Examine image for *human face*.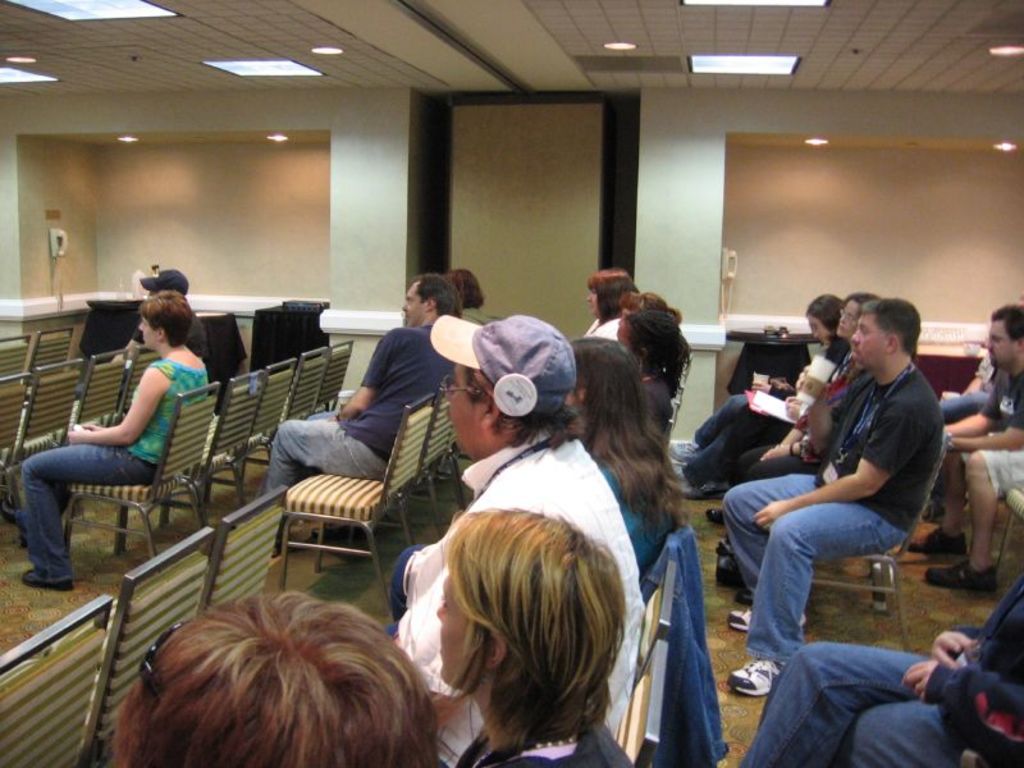
Examination result: bbox=[847, 308, 890, 367].
